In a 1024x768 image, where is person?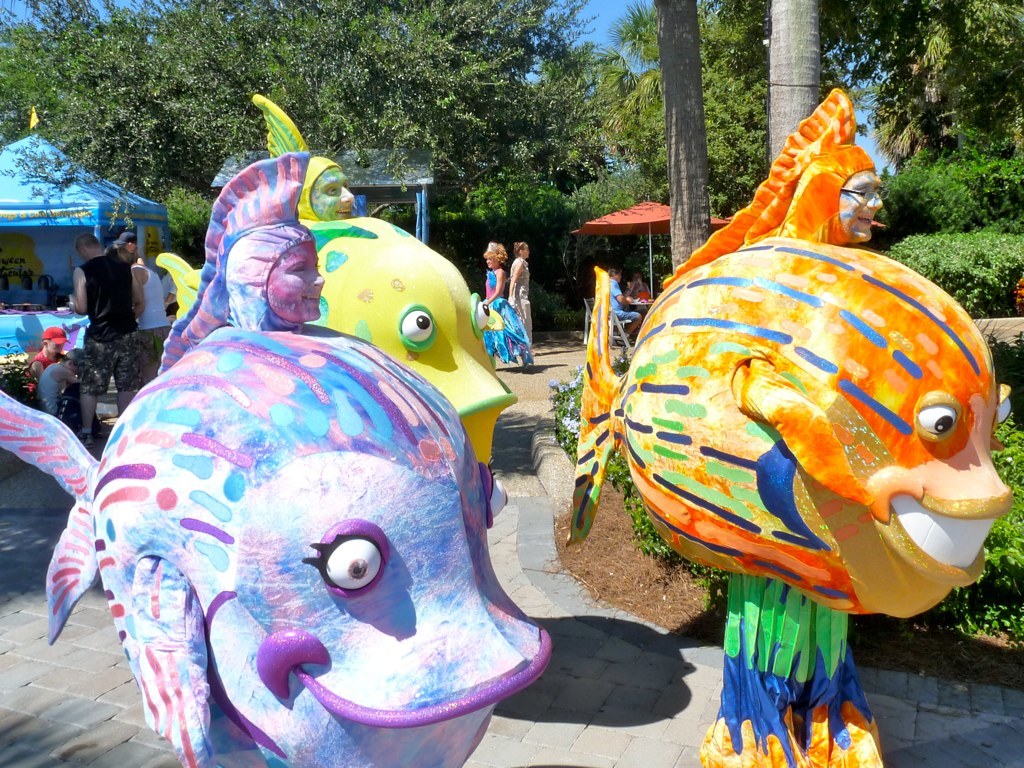
[left=507, top=243, right=529, bottom=340].
